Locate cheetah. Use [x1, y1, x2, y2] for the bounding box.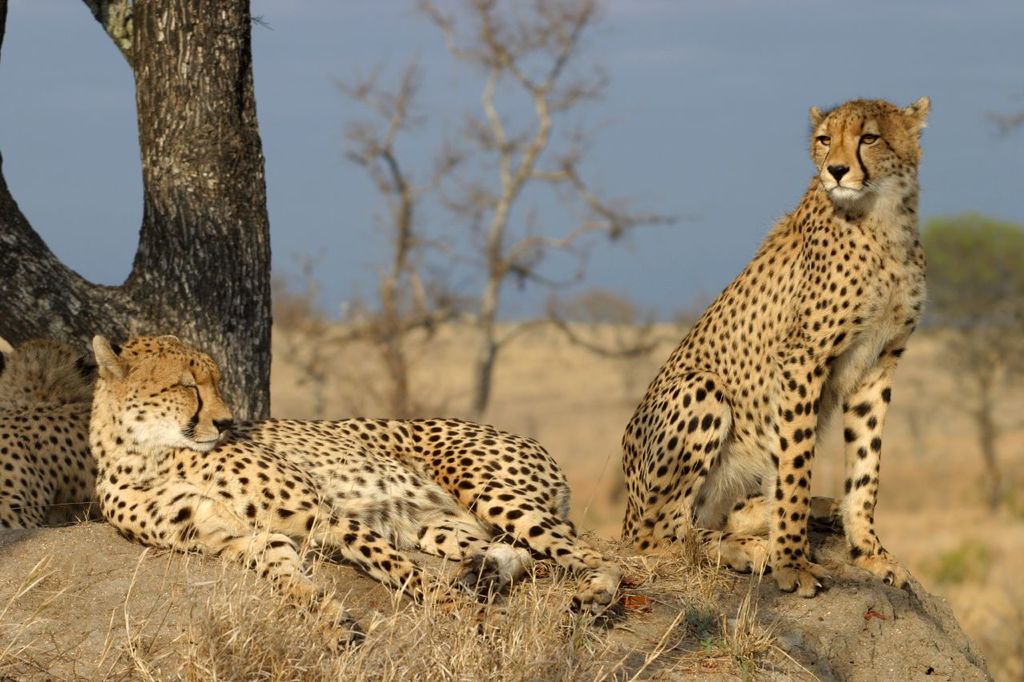
[90, 330, 627, 651].
